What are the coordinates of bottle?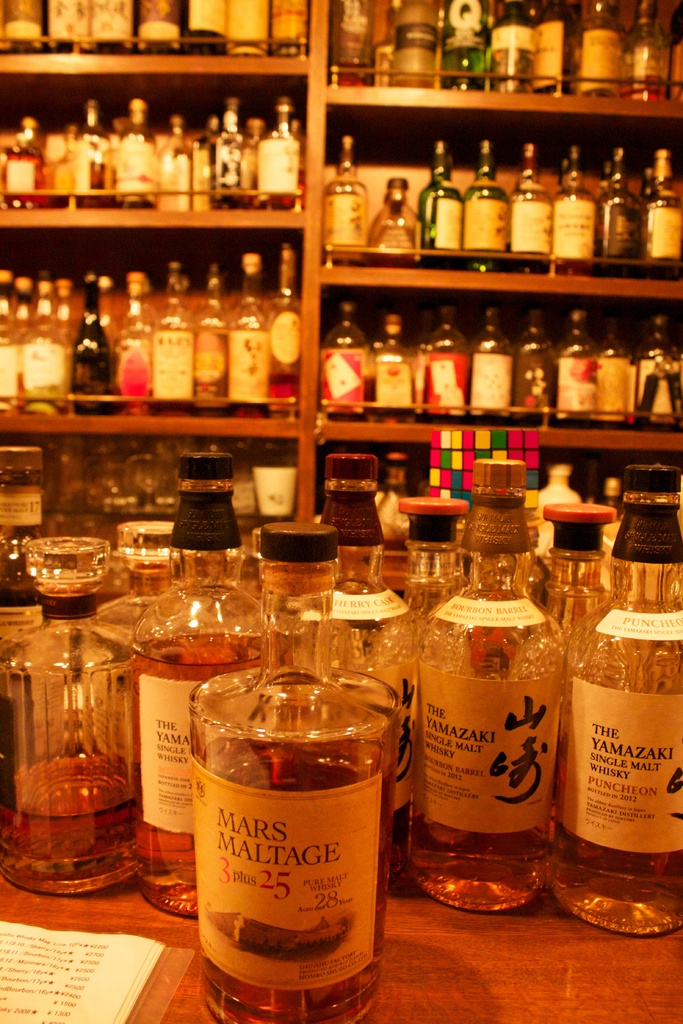
(x1=327, y1=0, x2=370, y2=85).
